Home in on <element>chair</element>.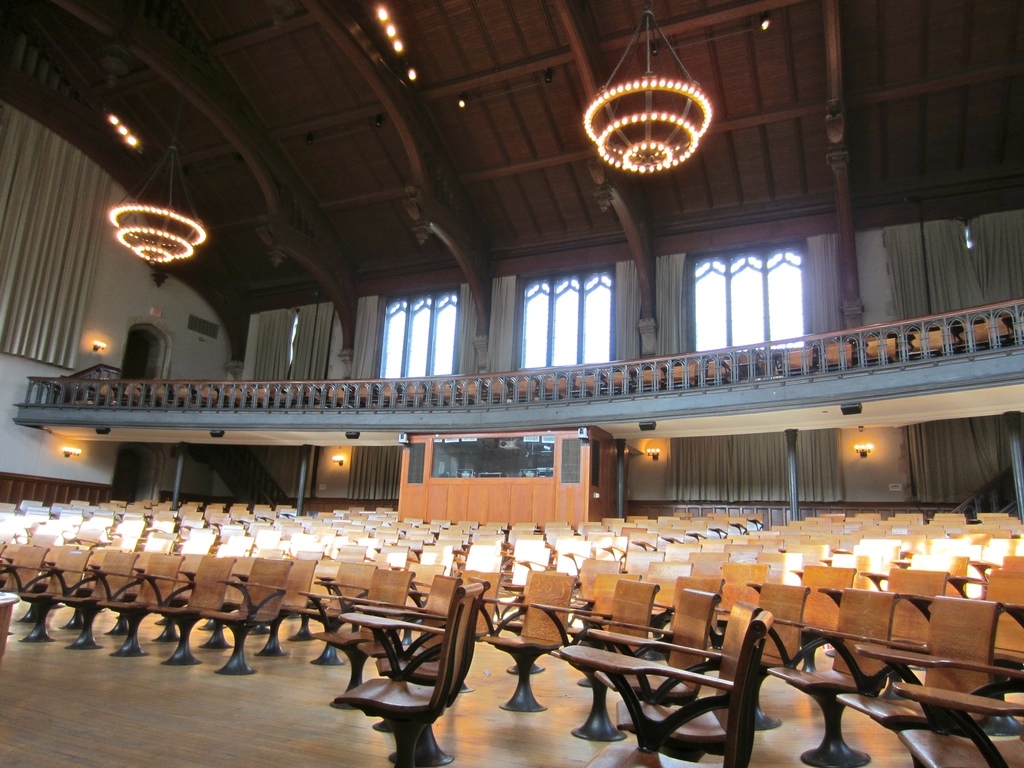
Homed in at {"x1": 318, "y1": 568, "x2": 417, "y2": 696}.
